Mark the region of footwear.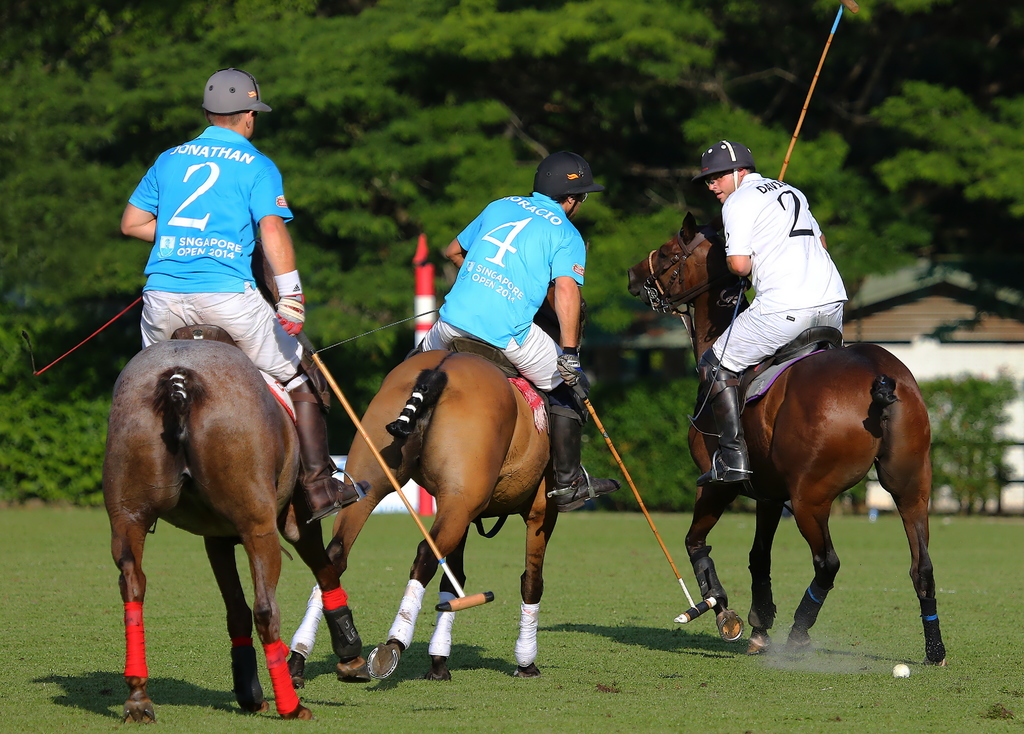
Region: pyautogui.locateOnScreen(554, 392, 619, 509).
